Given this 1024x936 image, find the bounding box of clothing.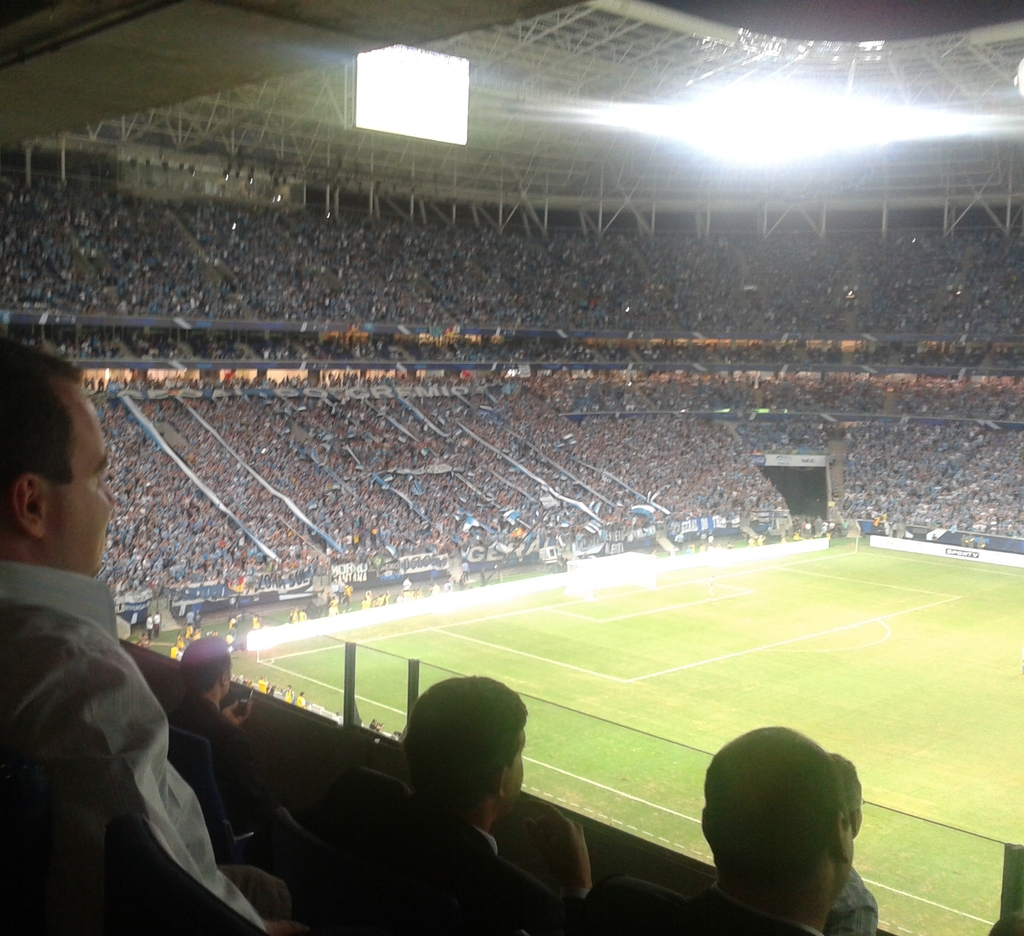
824,862,878,935.
